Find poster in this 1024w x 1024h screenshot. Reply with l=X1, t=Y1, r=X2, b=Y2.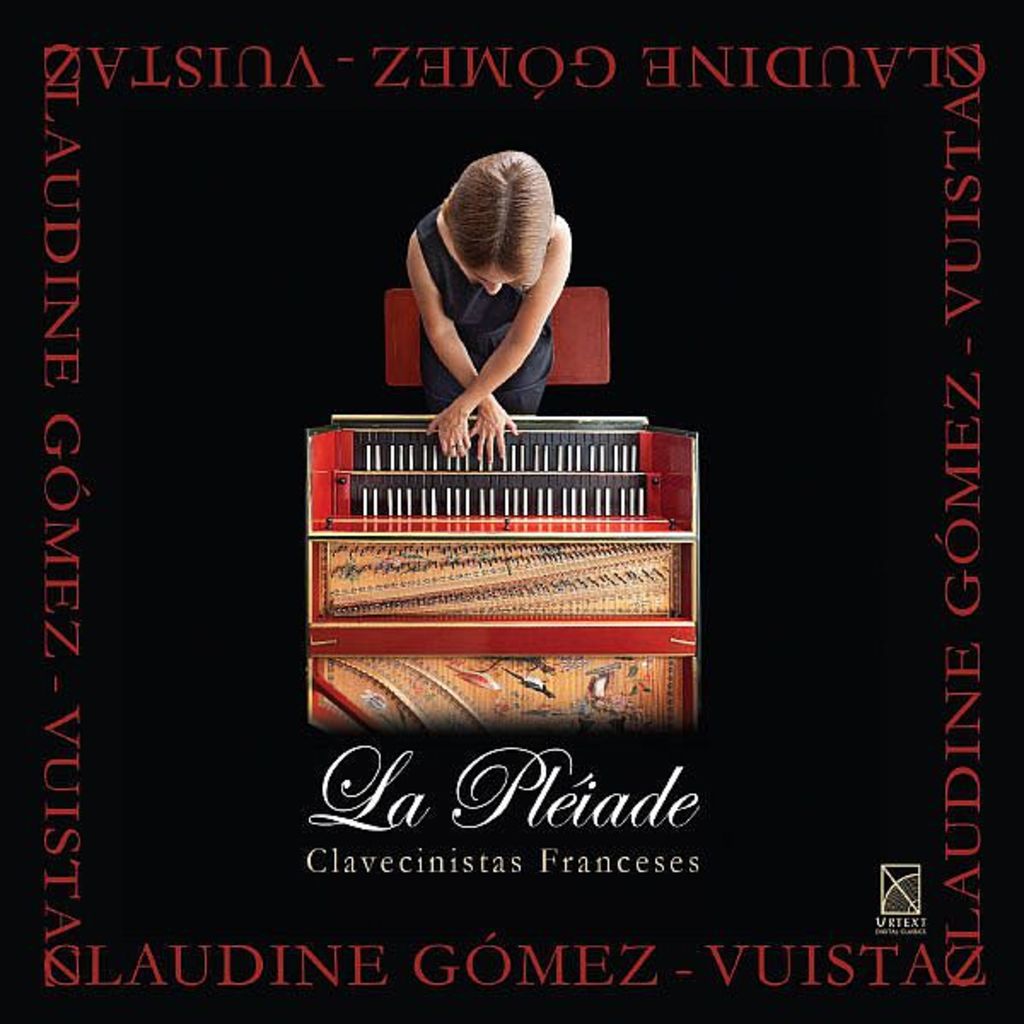
l=0, t=0, r=1022, b=1022.
